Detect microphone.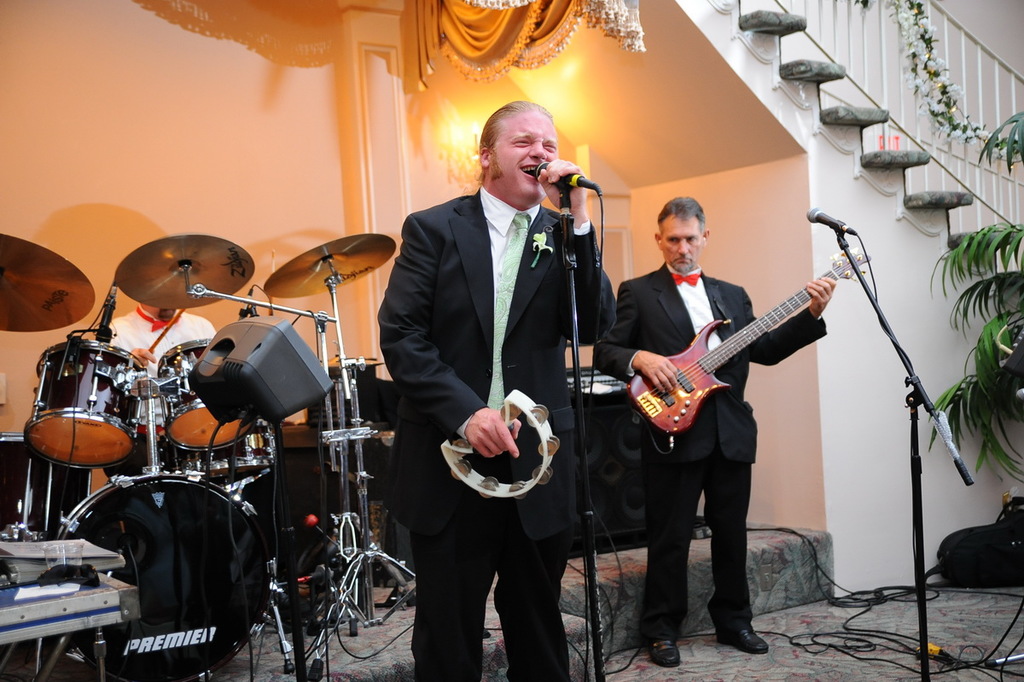
Detected at (left=806, top=207, right=857, bottom=237).
